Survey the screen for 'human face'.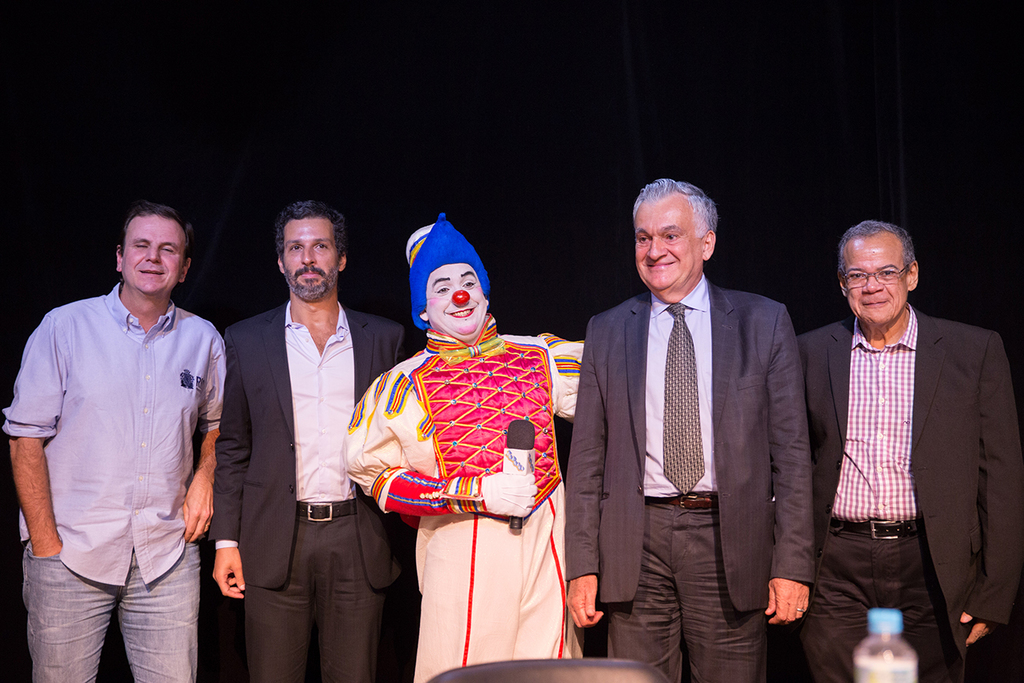
Survey found: [636,201,705,288].
